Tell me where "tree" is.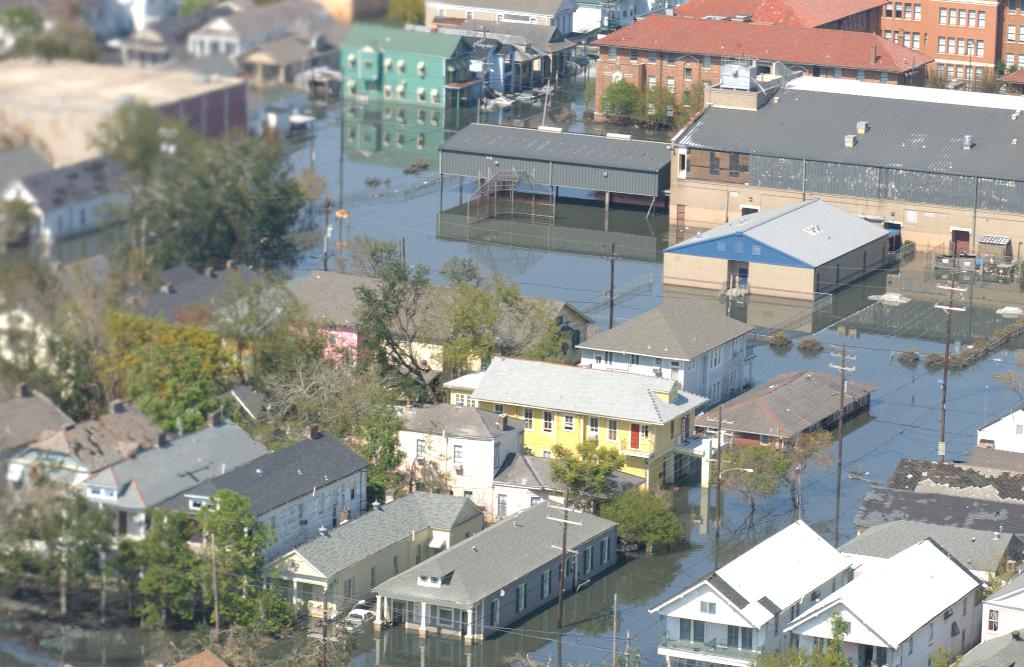
"tree" is at 535 430 624 519.
